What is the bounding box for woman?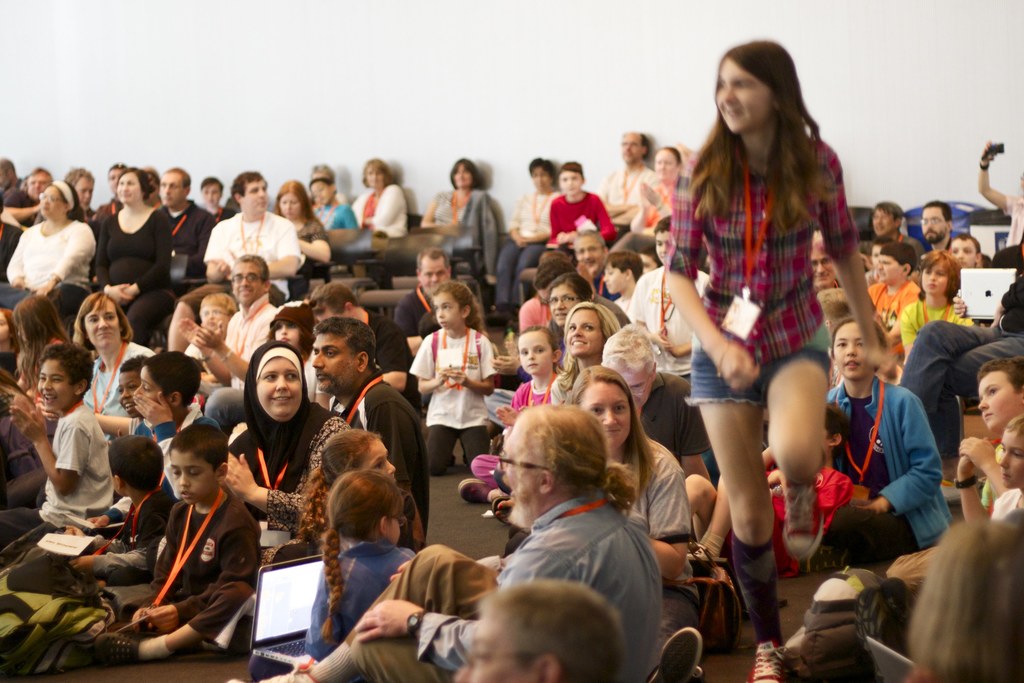
select_region(63, 286, 165, 441).
